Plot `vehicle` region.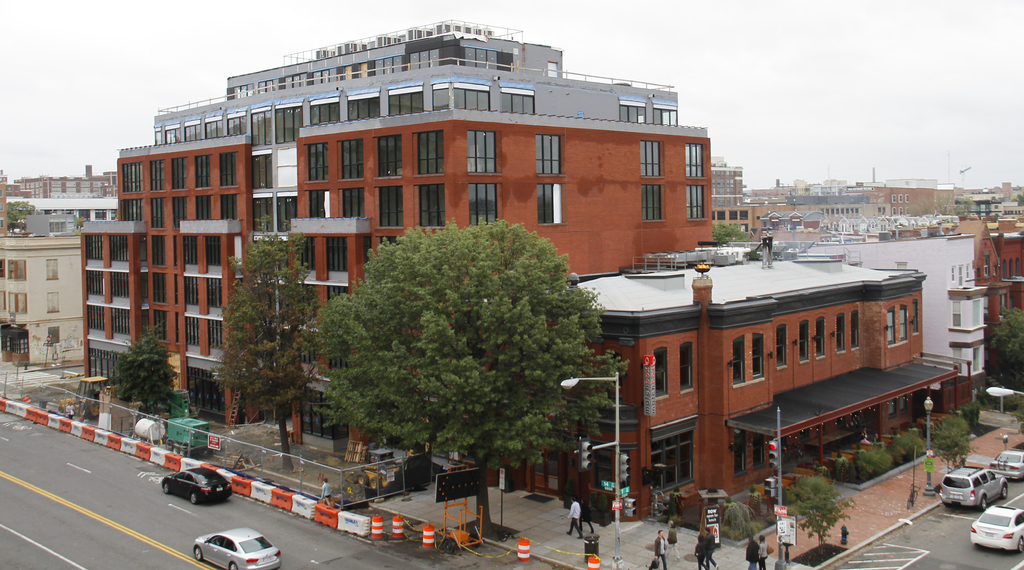
Plotted at left=967, top=505, right=1023, bottom=553.
